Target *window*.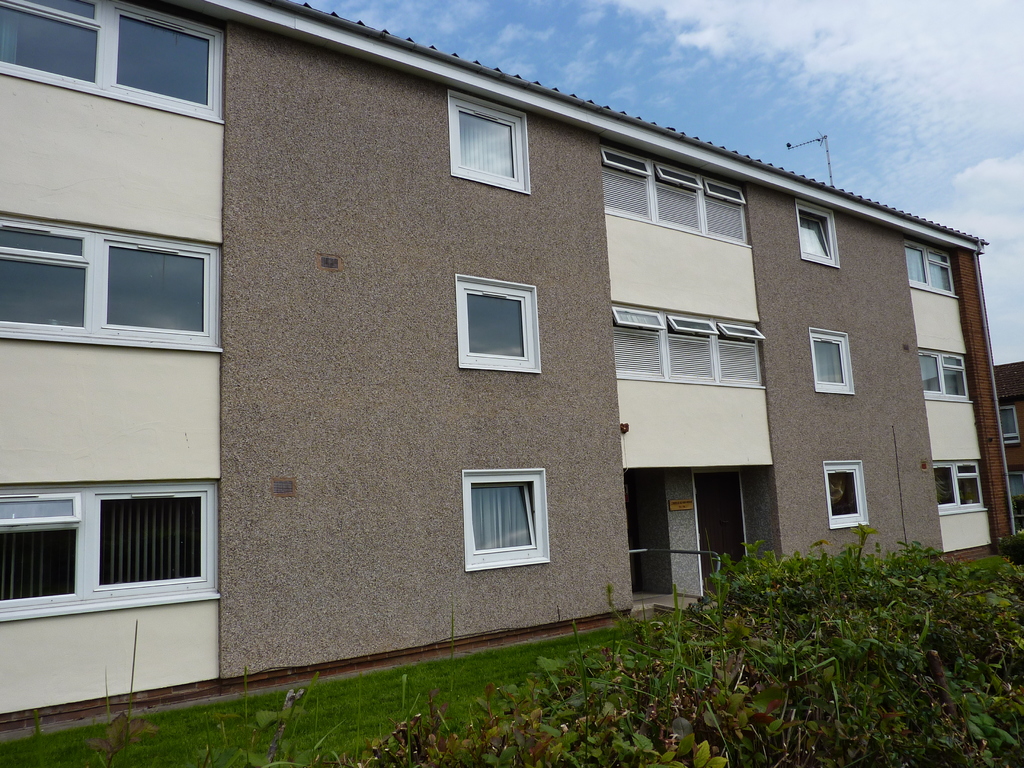
Target region: 448 94 529 196.
